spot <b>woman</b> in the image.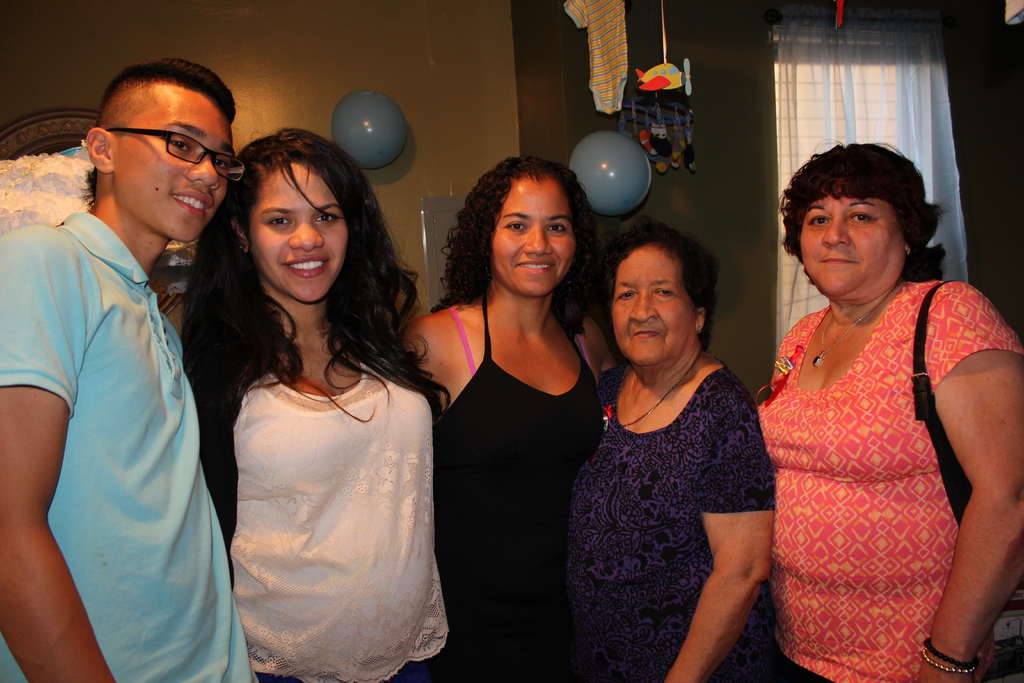
<b>woman</b> found at (175,127,456,682).
